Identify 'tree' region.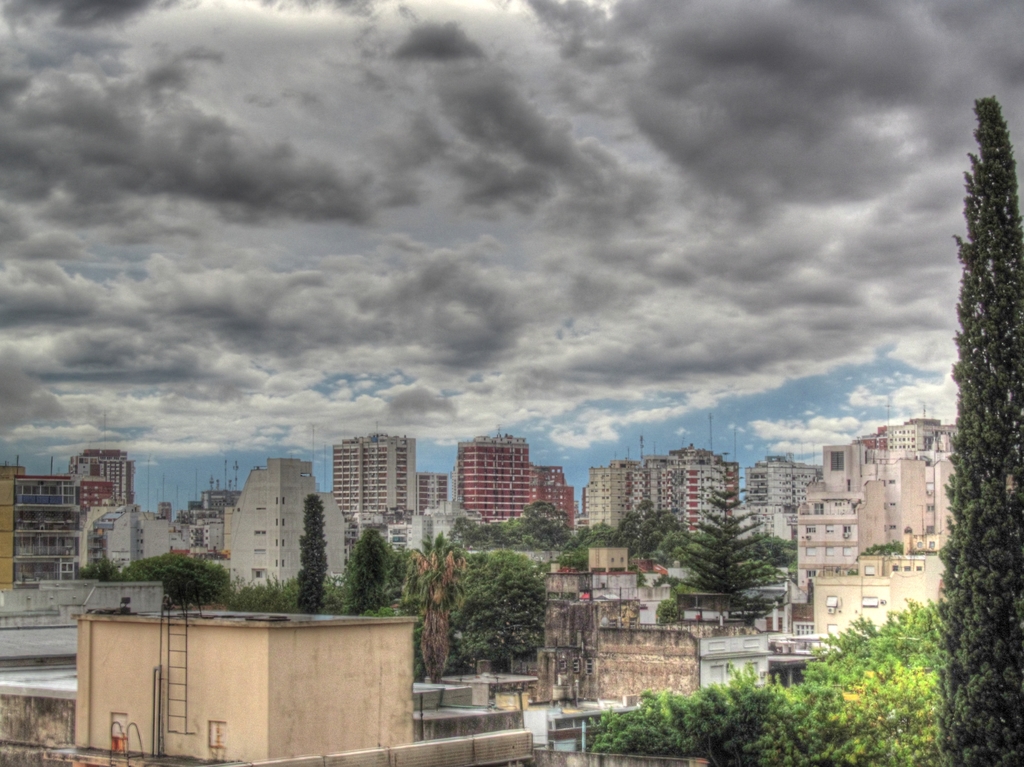
Region: [left=936, top=95, right=1023, bottom=766].
